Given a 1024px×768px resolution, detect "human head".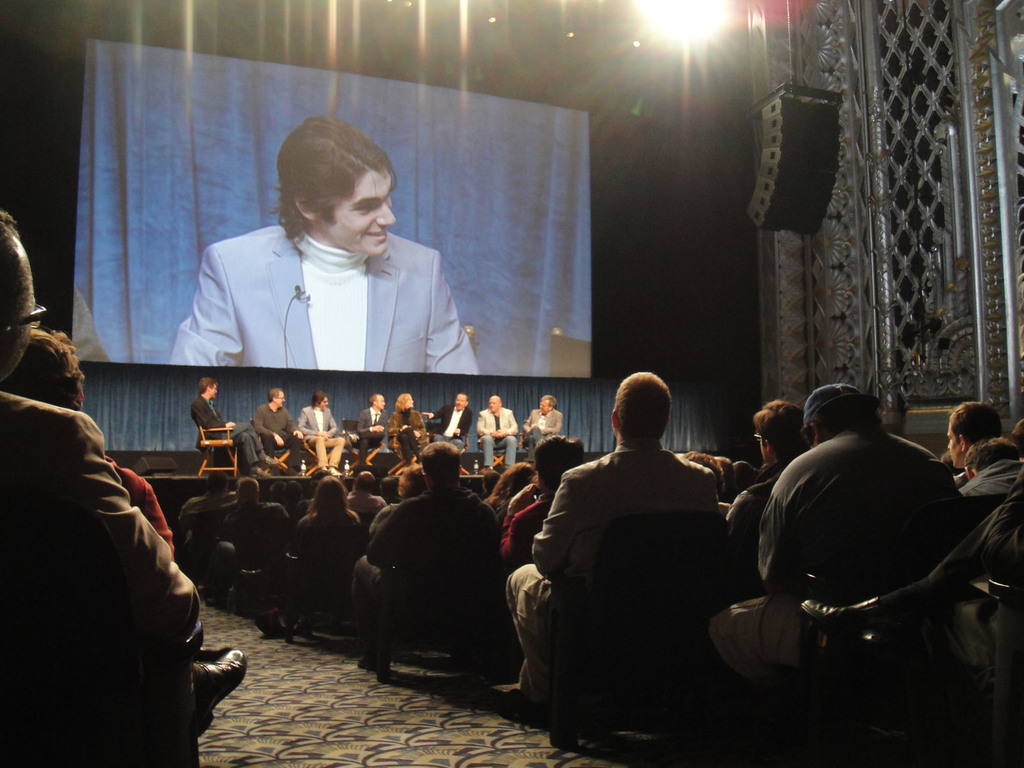
bbox=(314, 474, 332, 492).
